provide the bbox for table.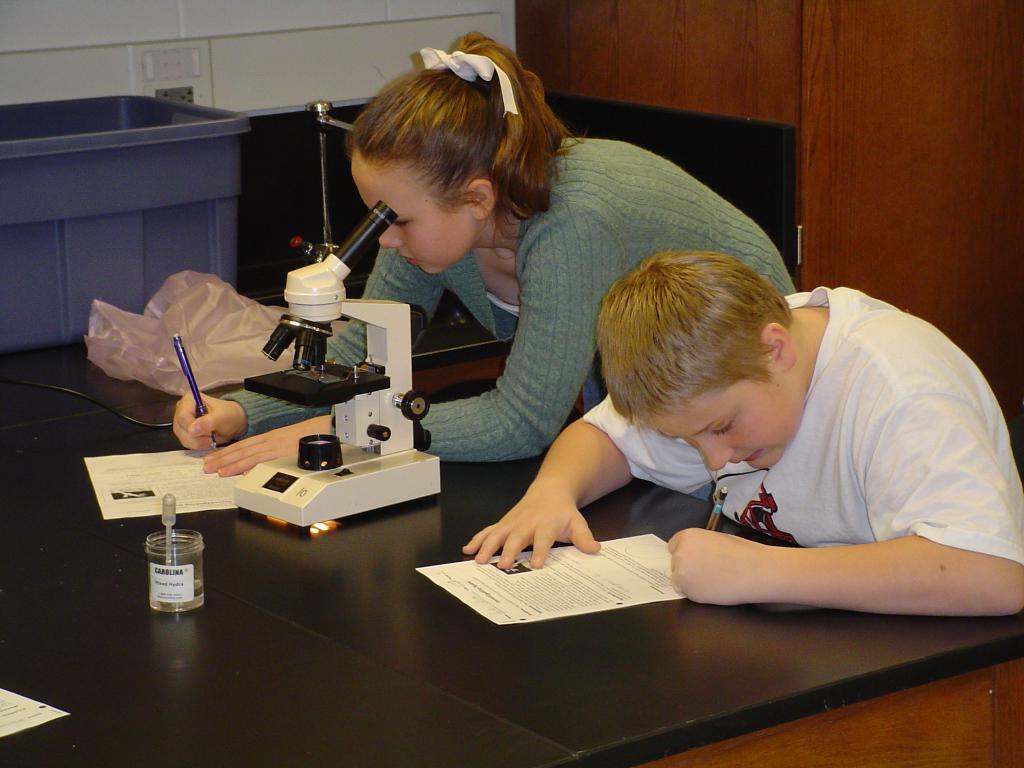
bbox(0, 288, 571, 767).
